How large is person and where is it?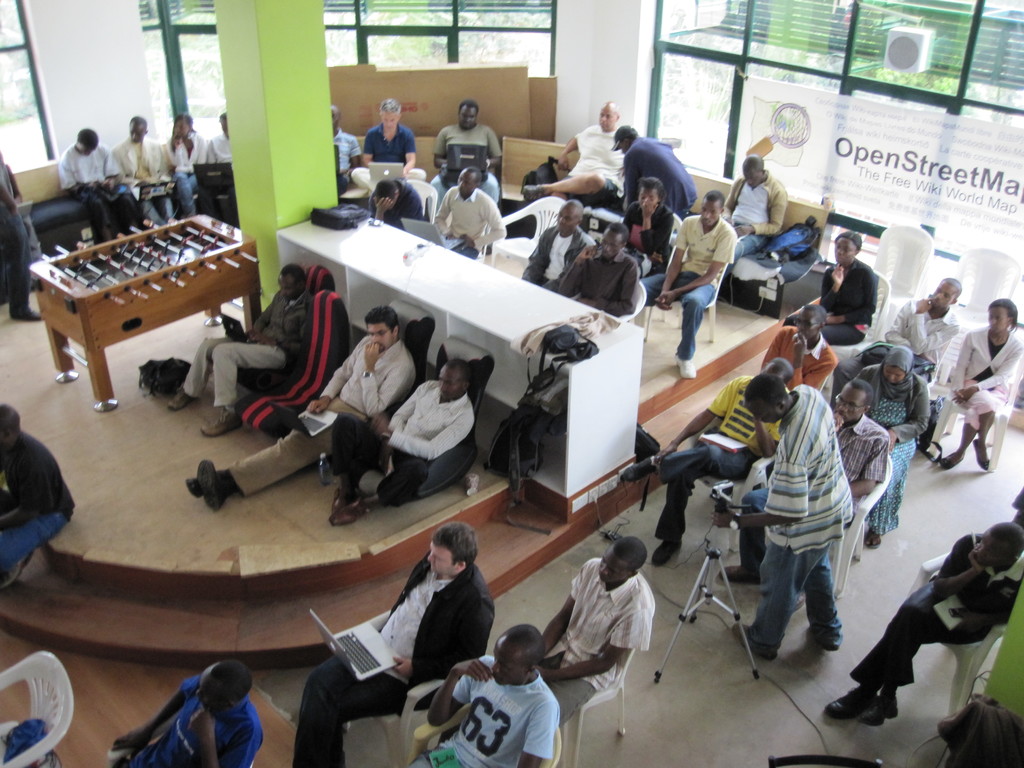
Bounding box: pyautogui.locateOnScreen(188, 307, 417, 511).
